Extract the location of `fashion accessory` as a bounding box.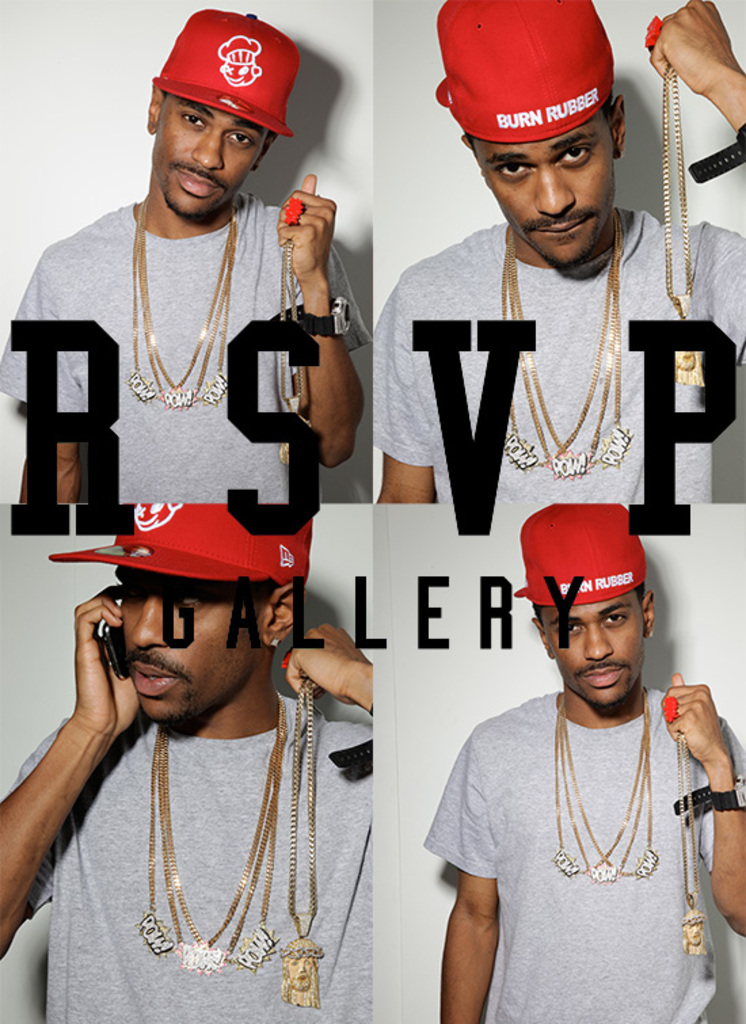
<region>639, 19, 659, 54</region>.
